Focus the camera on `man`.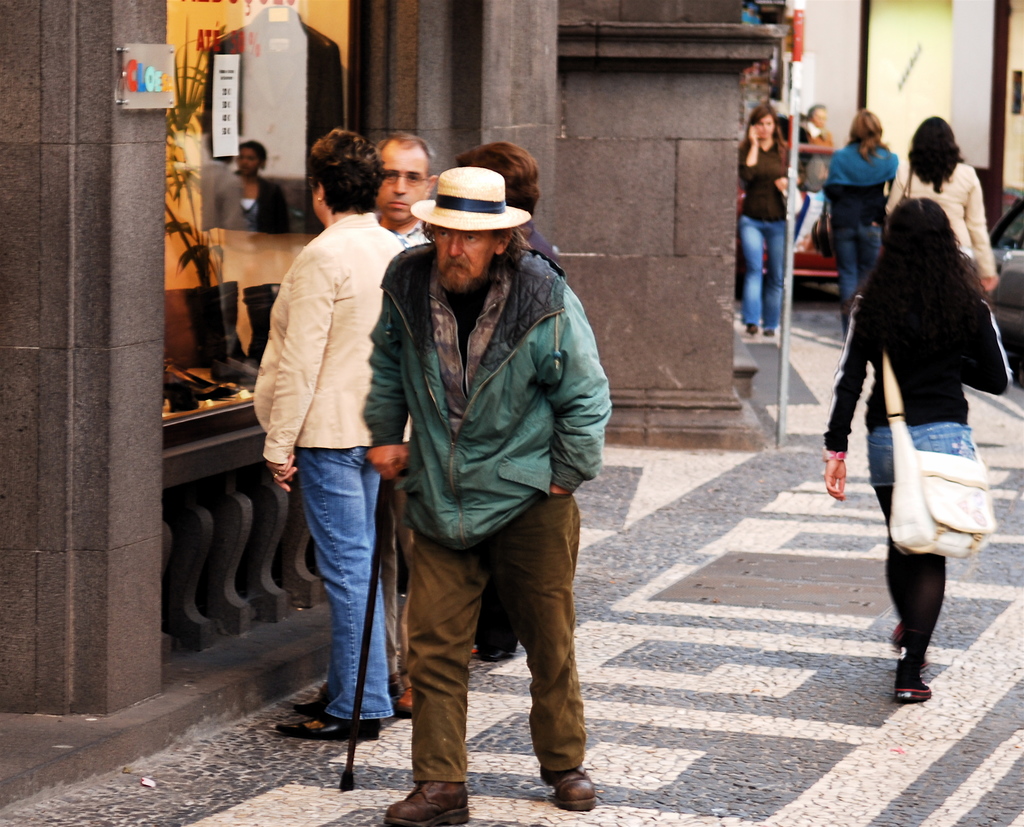
Focus region: [x1=342, y1=134, x2=623, y2=812].
